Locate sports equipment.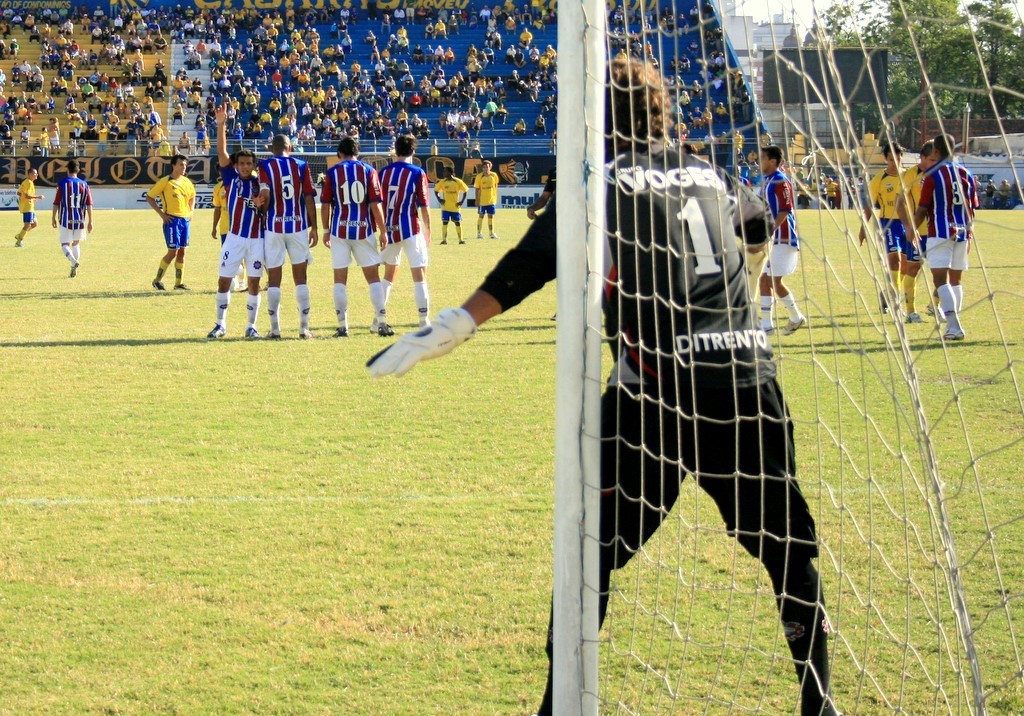
Bounding box: <bbox>903, 310, 926, 326</bbox>.
